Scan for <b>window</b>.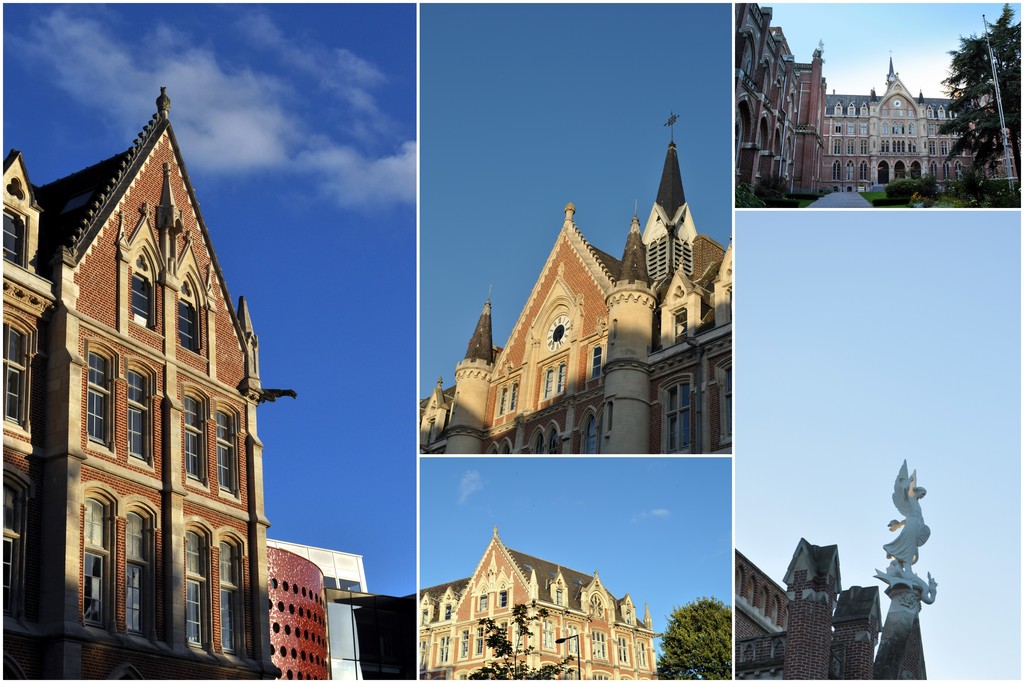
Scan result: 120/270/163/333.
